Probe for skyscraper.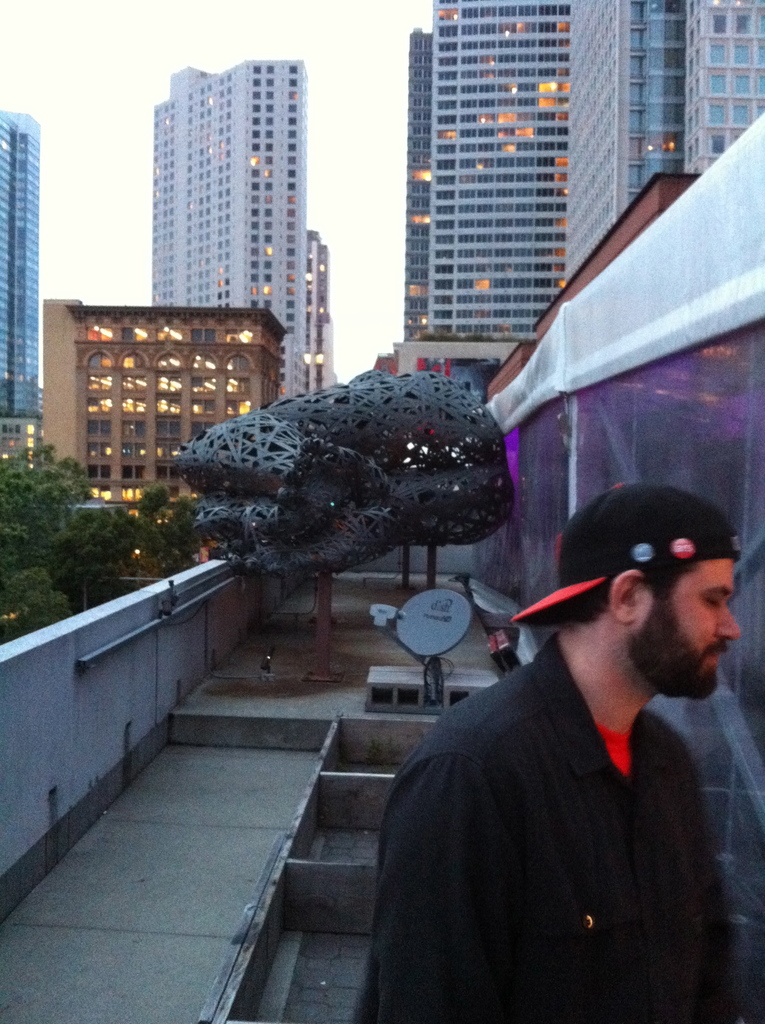
Probe result: 49,289,289,534.
